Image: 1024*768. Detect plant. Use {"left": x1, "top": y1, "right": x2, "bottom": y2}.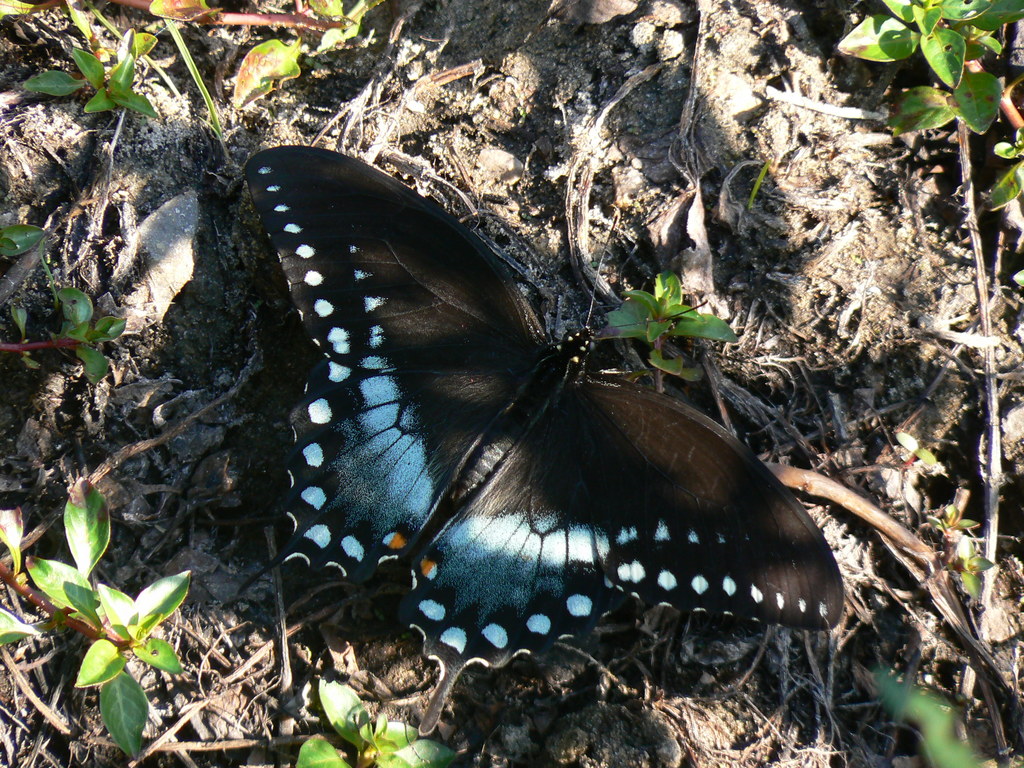
{"left": 930, "top": 462, "right": 1007, "bottom": 590}.
